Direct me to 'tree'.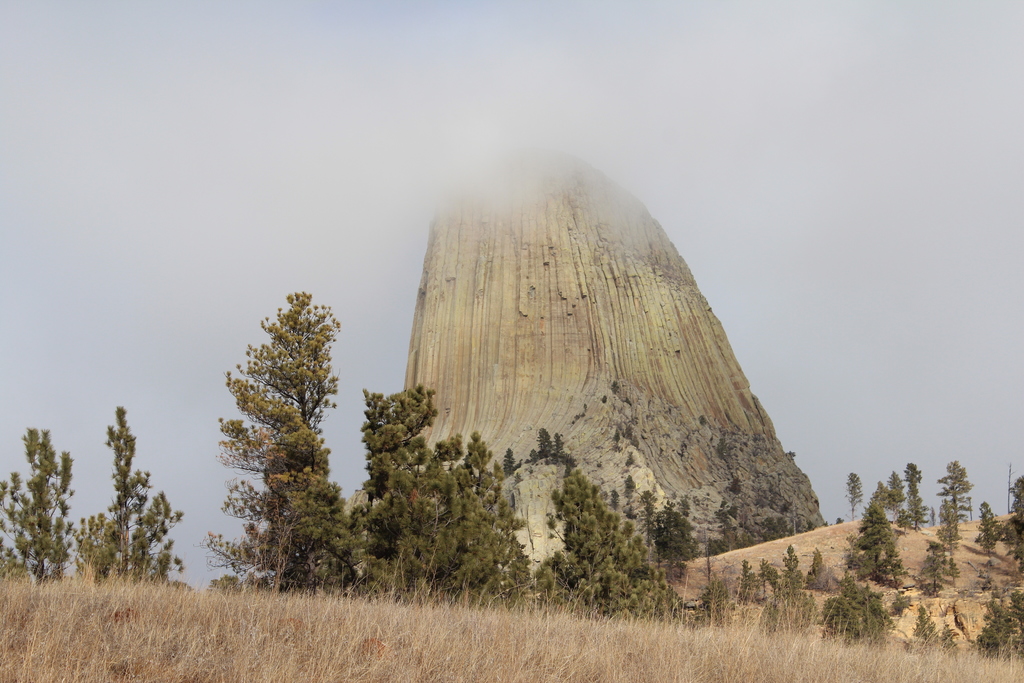
Direction: {"x1": 893, "y1": 470, "x2": 903, "y2": 527}.
